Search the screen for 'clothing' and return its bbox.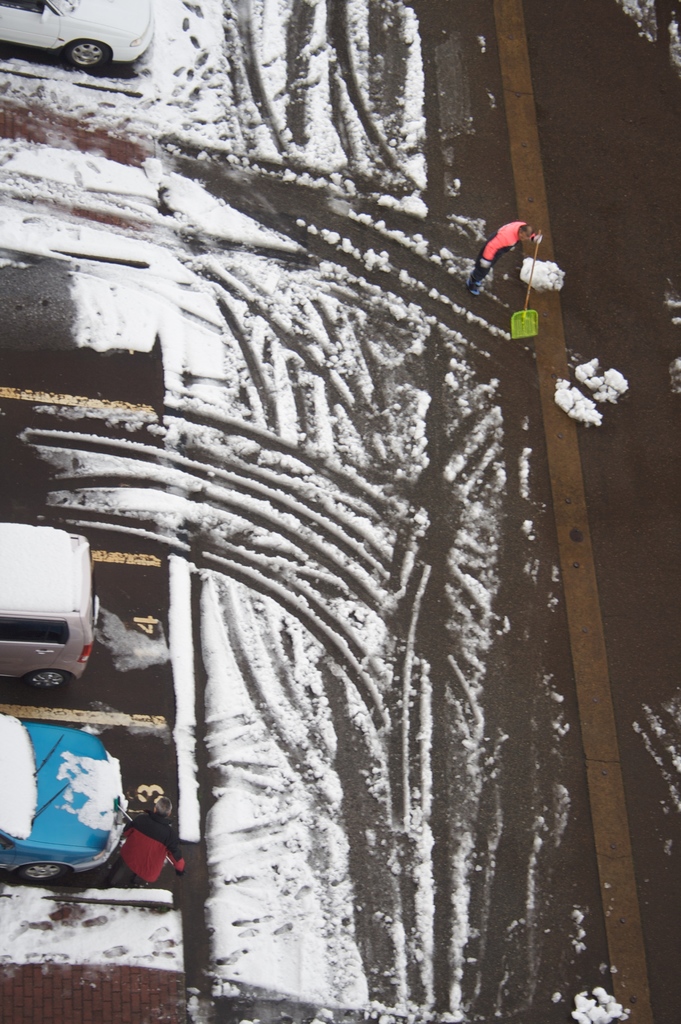
Found: 473/217/529/290.
